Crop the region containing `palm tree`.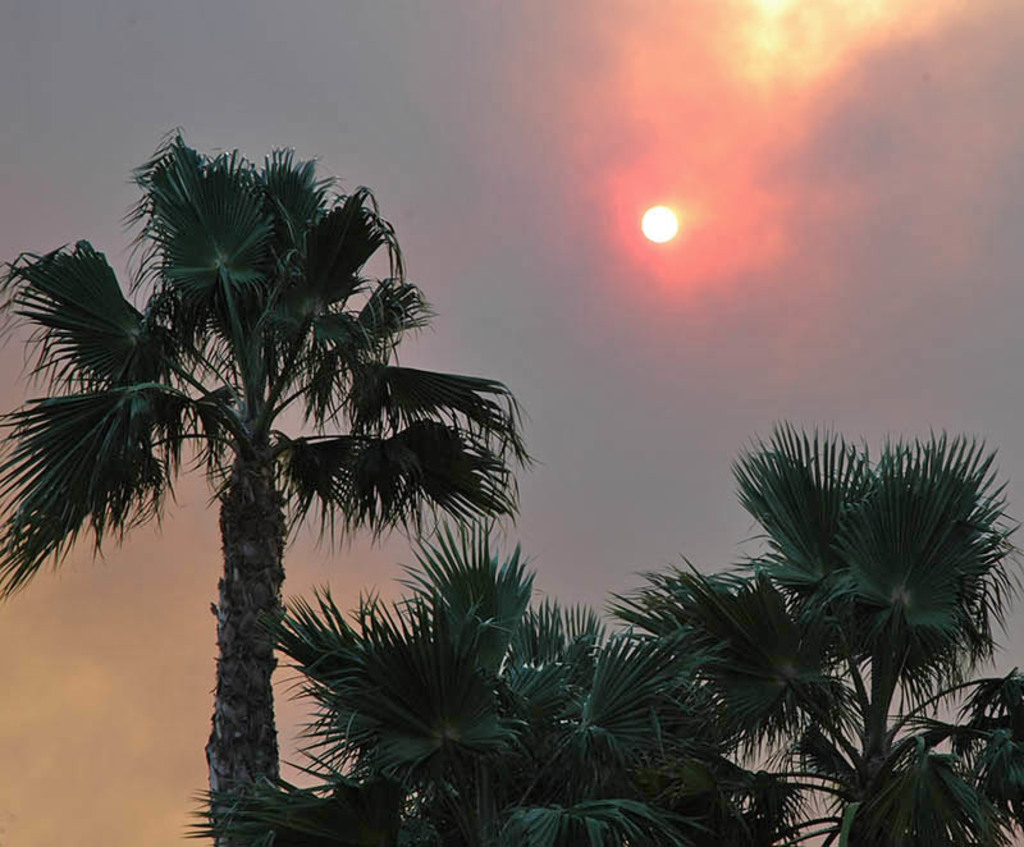
Crop region: box(353, 566, 575, 761).
